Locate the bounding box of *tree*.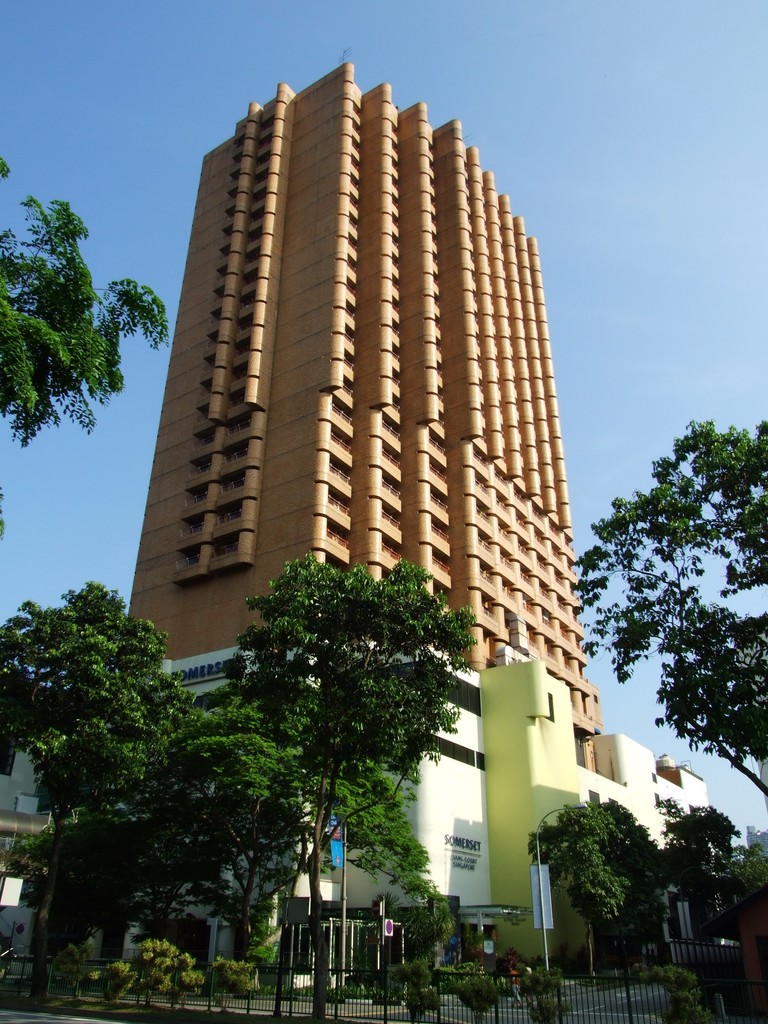
Bounding box: (left=730, top=835, right=767, bottom=943).
